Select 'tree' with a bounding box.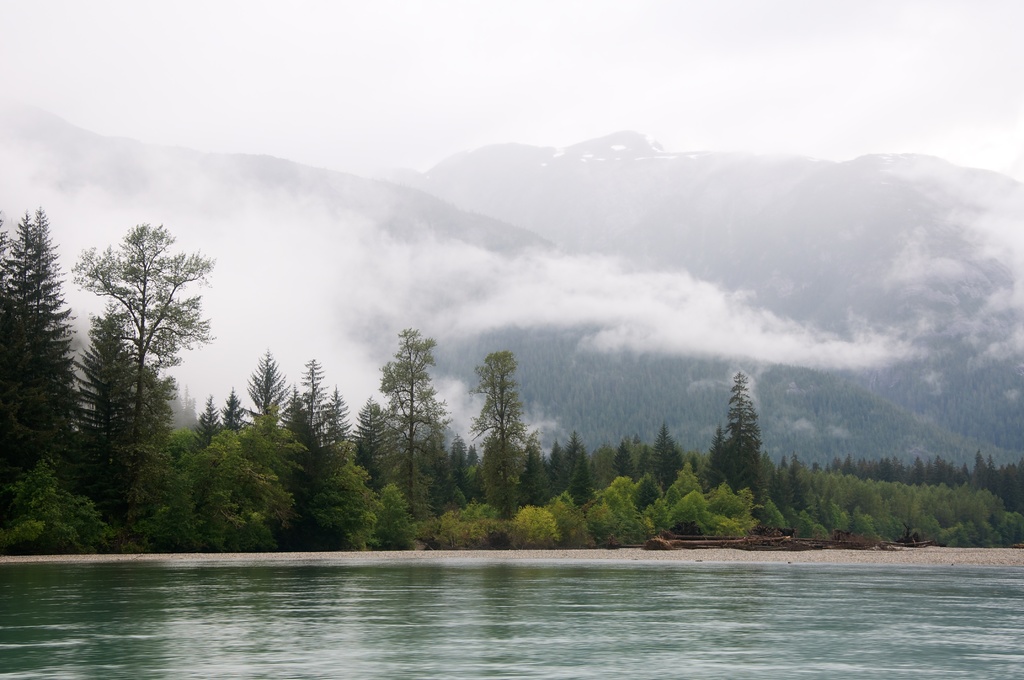
locate(596, 469, 639, 537).
